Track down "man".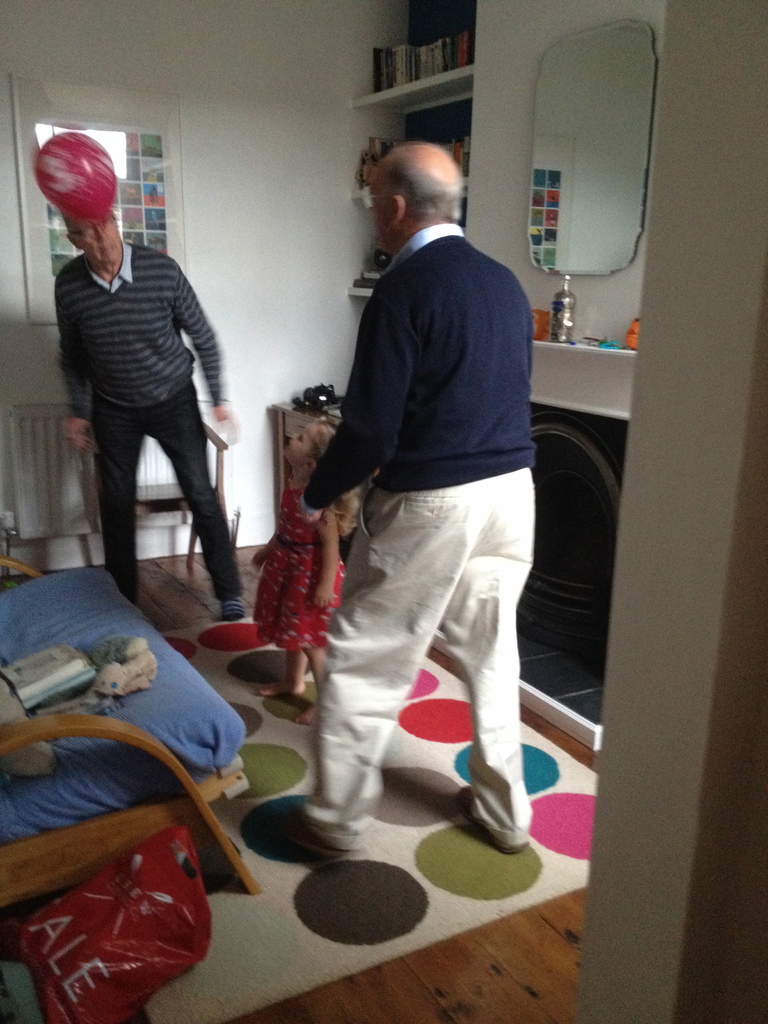
Tracked to <box>280,115,561,877</box>.
